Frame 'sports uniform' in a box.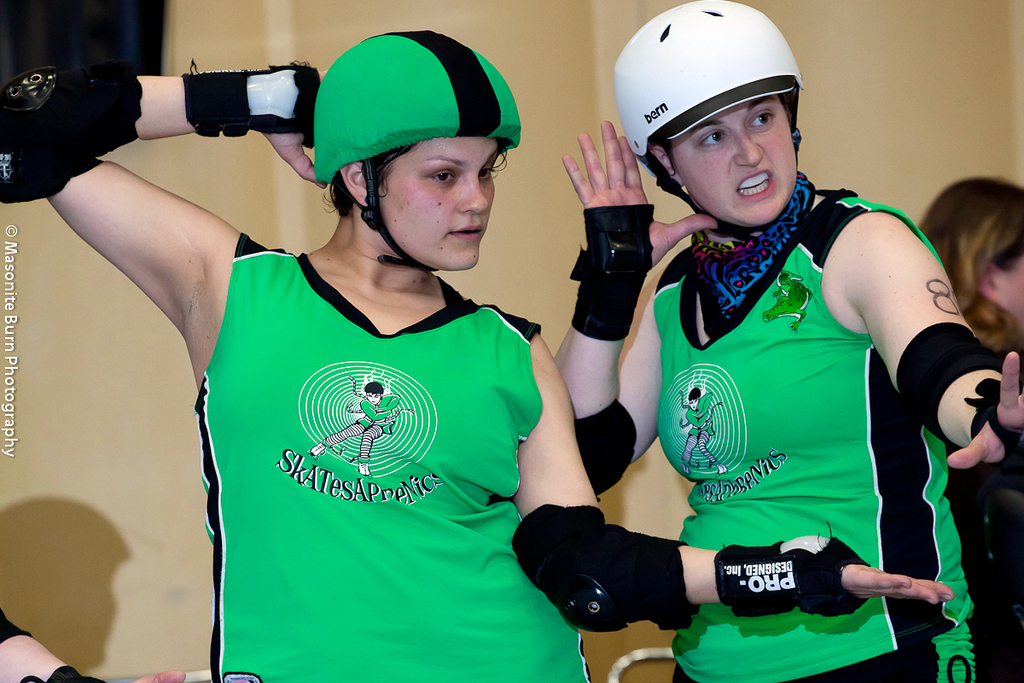
[573, 0, 1023, 682].
